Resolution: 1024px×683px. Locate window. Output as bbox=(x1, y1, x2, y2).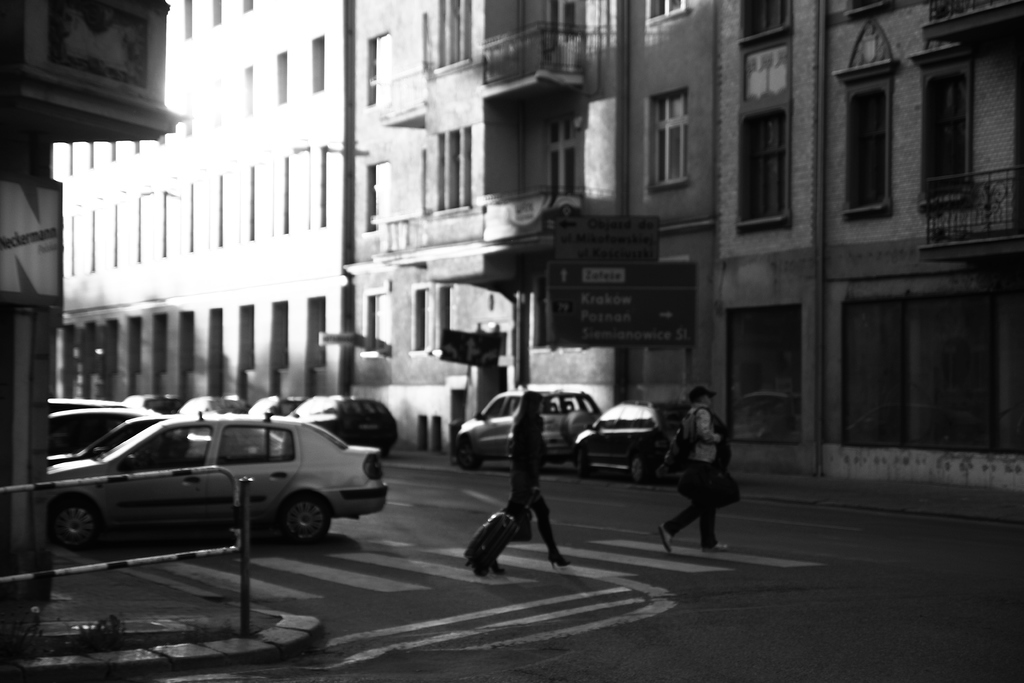
bbox=(195, 179, 206, 252).
